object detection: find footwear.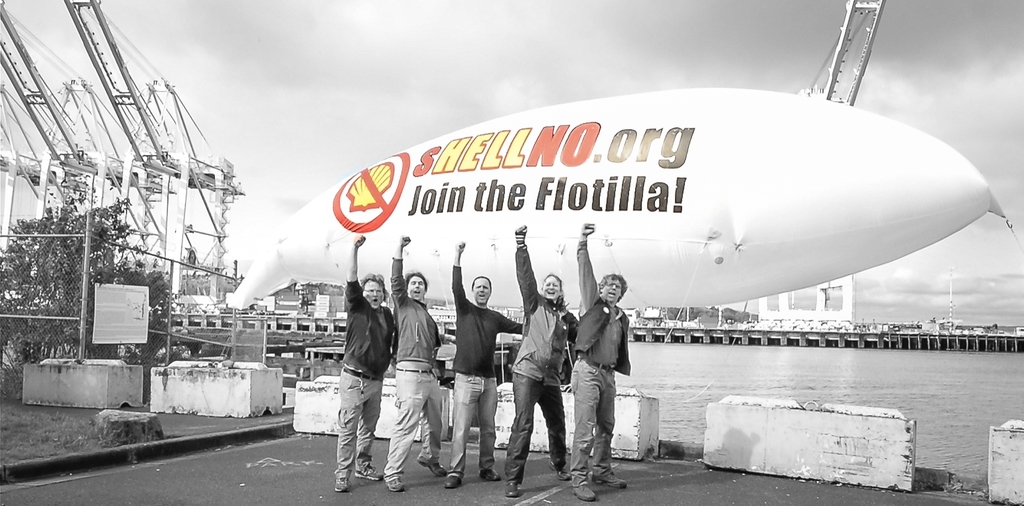
rect(478, 468, 498, 484).
